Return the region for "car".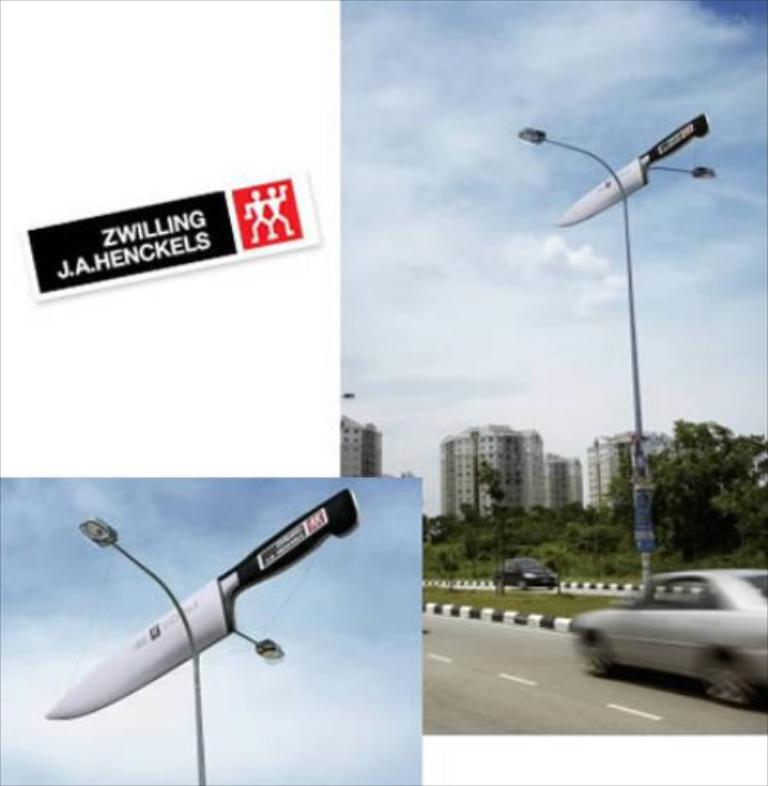
570,571,766,709.
